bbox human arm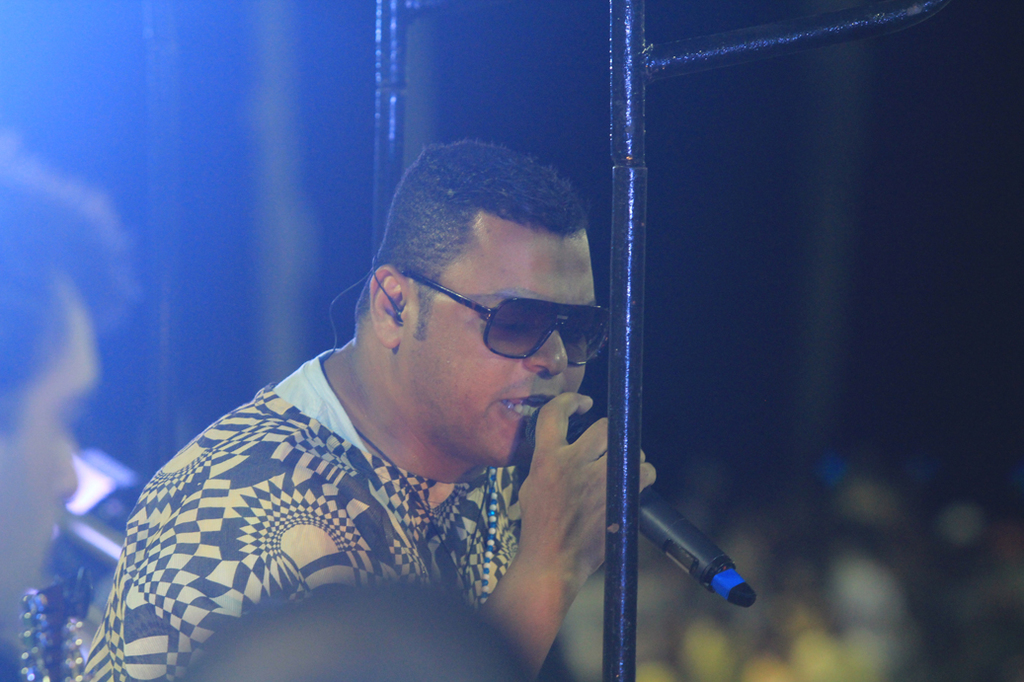
(left=478, top=391, right=658, bottom=678)
